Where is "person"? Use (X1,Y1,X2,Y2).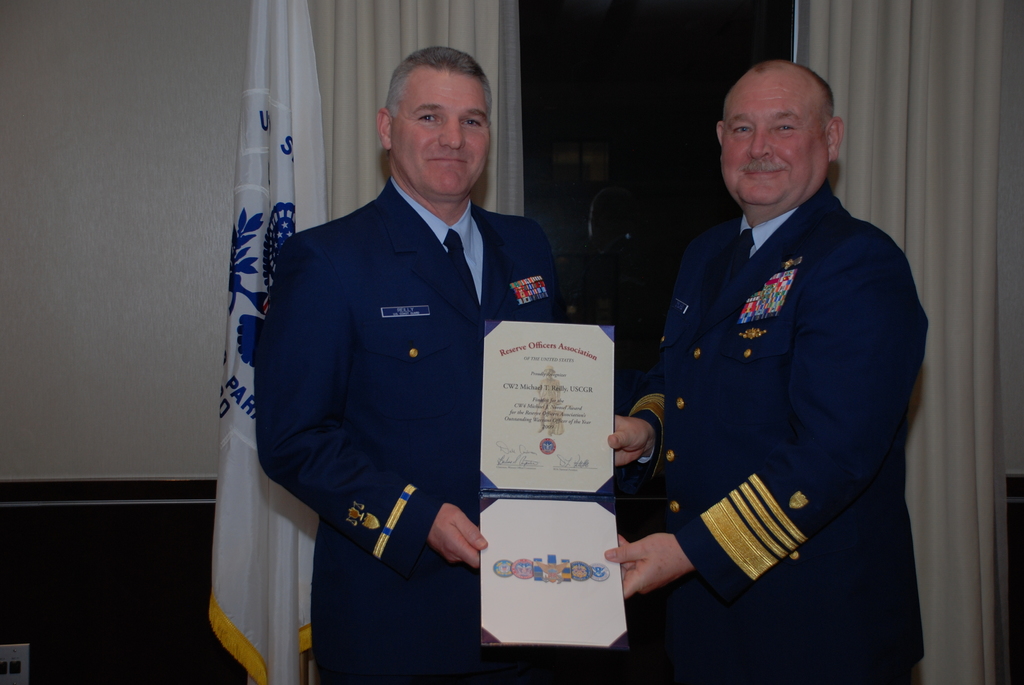
(252,44,588,684).
